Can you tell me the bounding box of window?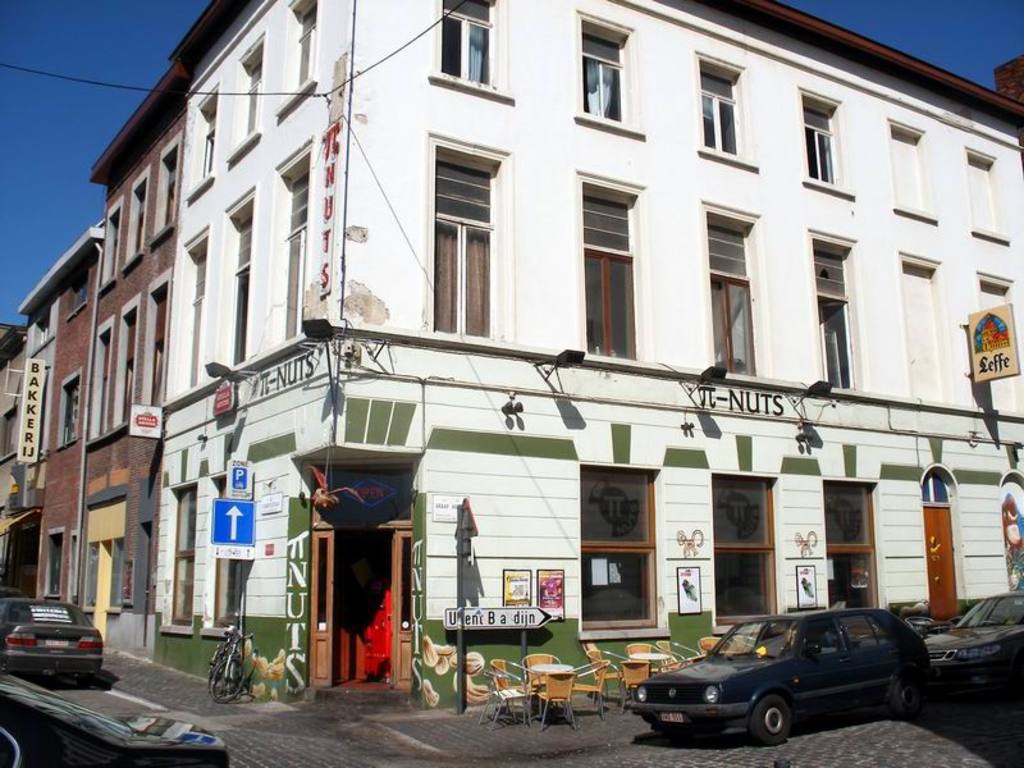
[x1=225, y1=198, x2=255, y2=365].
